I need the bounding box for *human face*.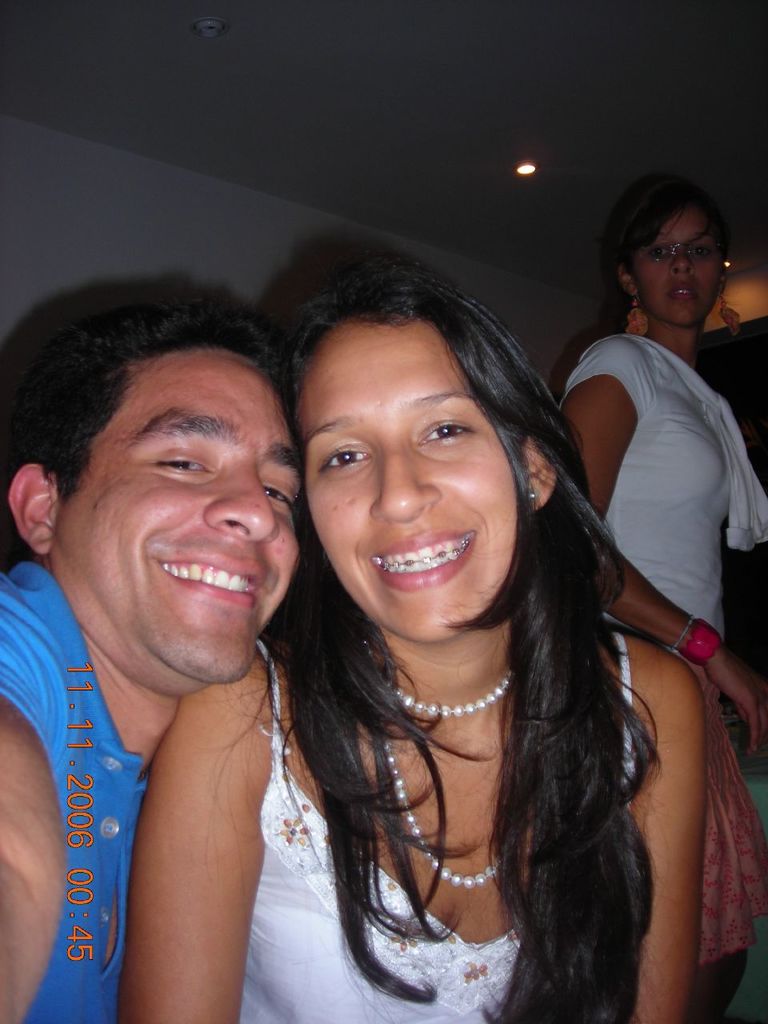
Here it is: <bbox>51, 346, 301, 684</bbox>.
